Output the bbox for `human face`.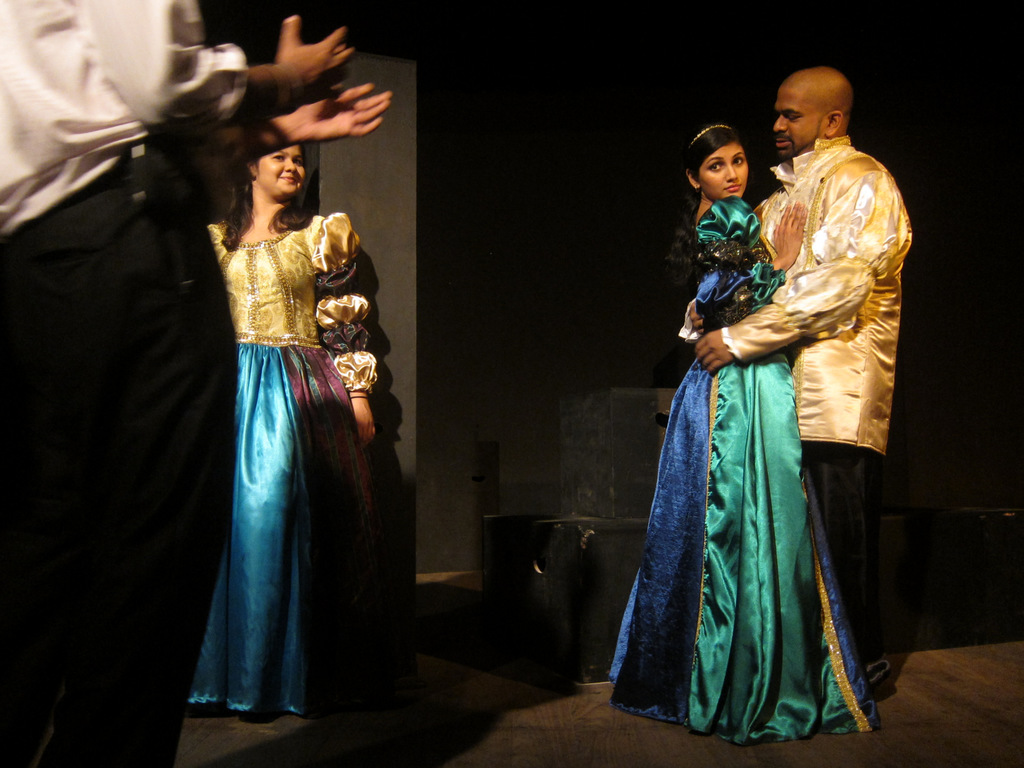
x1=772, y1=80, x2=829, y2=158.
